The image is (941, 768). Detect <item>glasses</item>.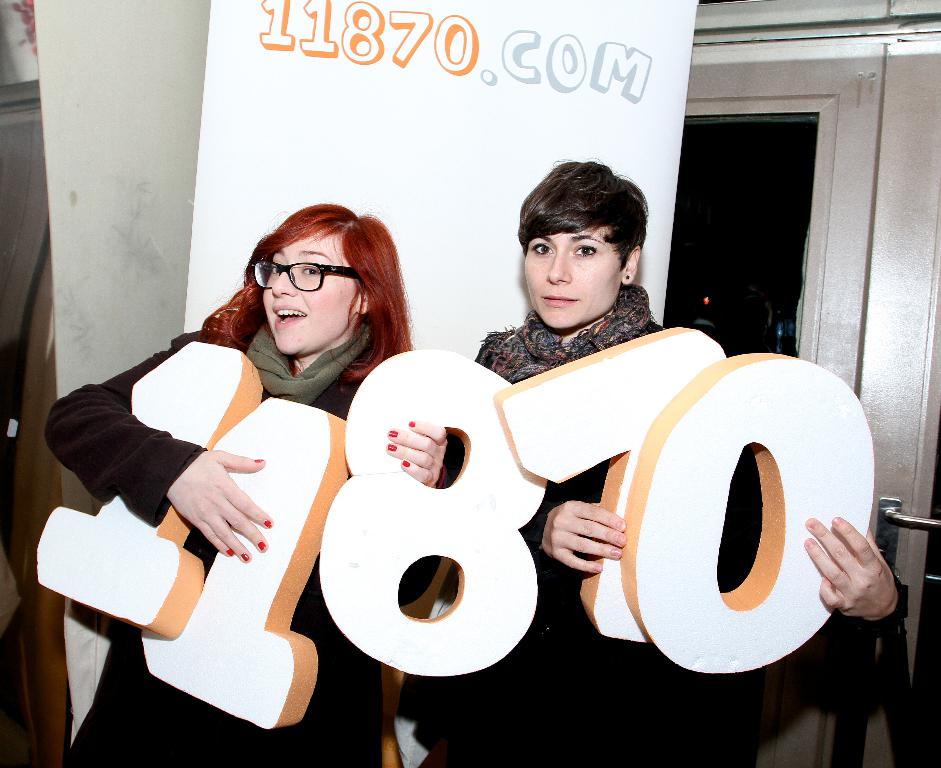
Detection: left=248, top=254, right=366, bottom=292.
